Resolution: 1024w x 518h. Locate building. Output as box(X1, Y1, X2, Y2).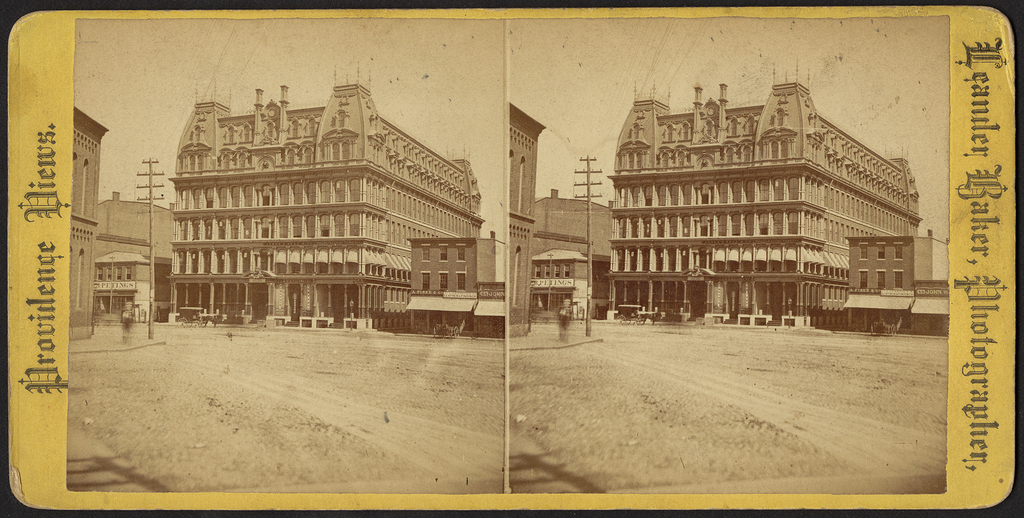
box(508, 100, 531, 335).
